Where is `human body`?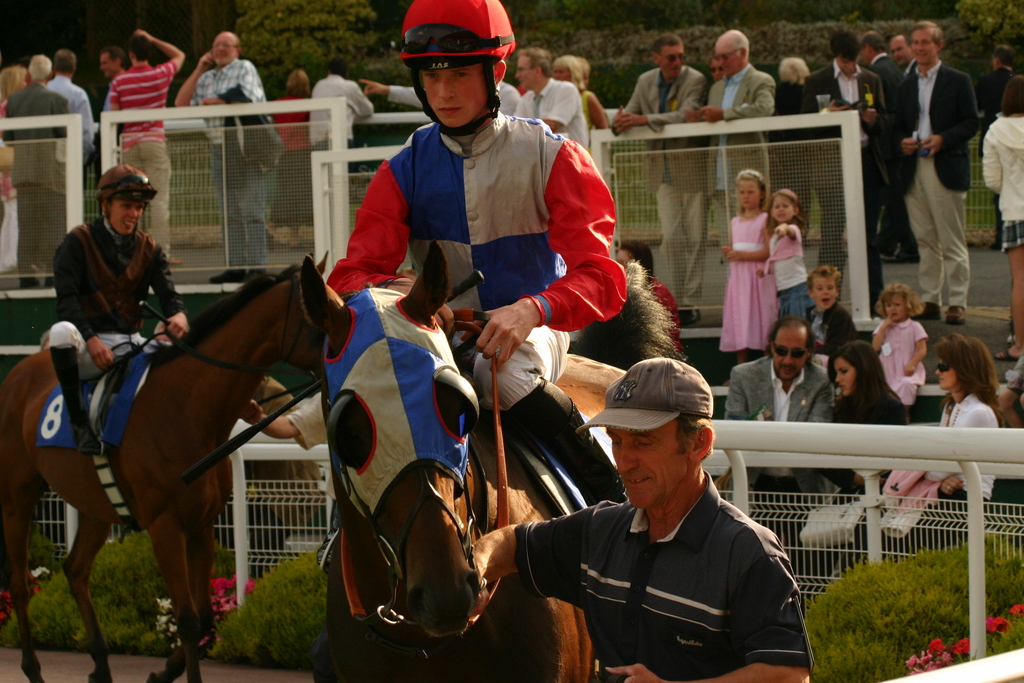
<box>326,0,632,509</box>.
